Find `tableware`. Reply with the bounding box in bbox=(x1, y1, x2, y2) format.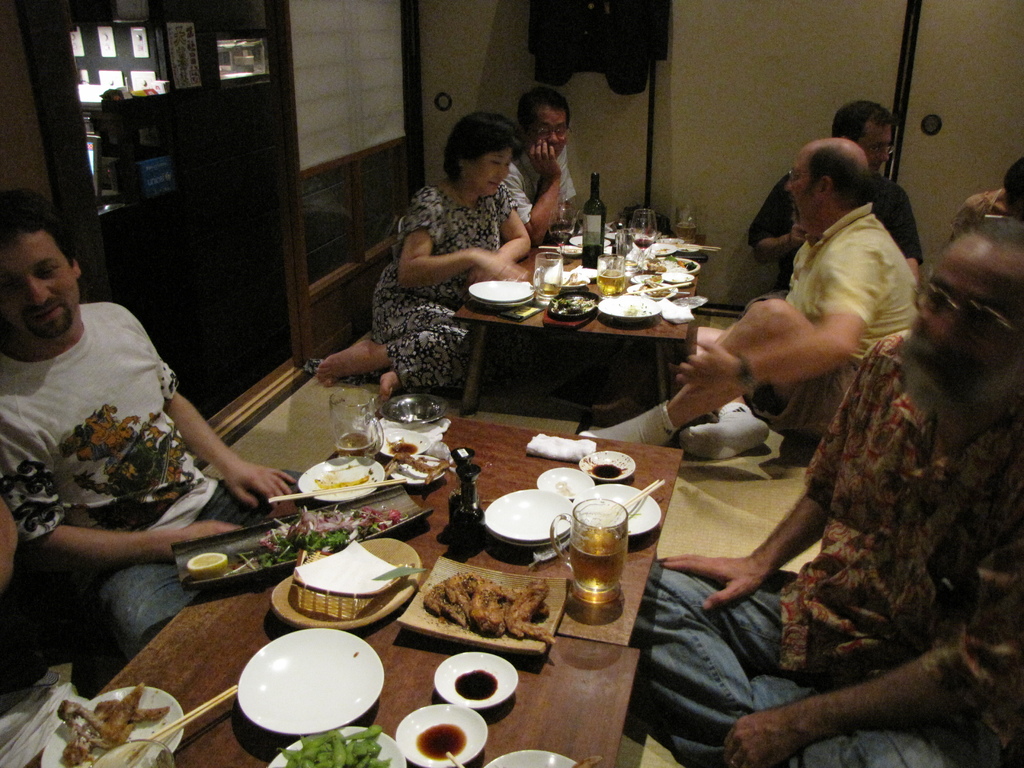
bbox=(97, 739, 175, 767).
